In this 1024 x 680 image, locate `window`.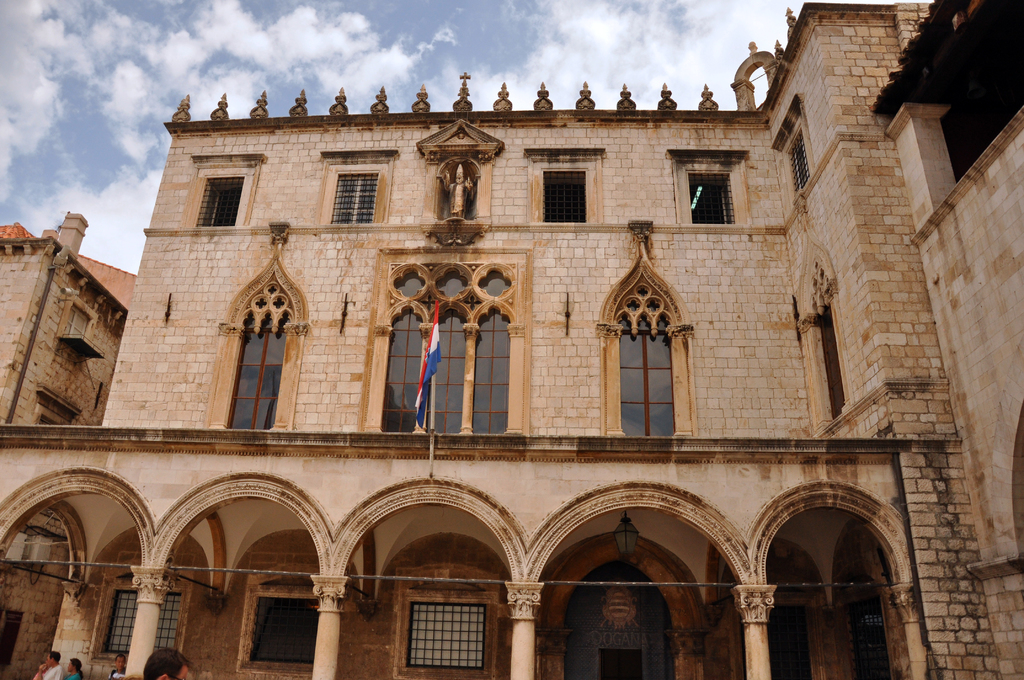
Bounding box: (785, 125, 814, 197).
